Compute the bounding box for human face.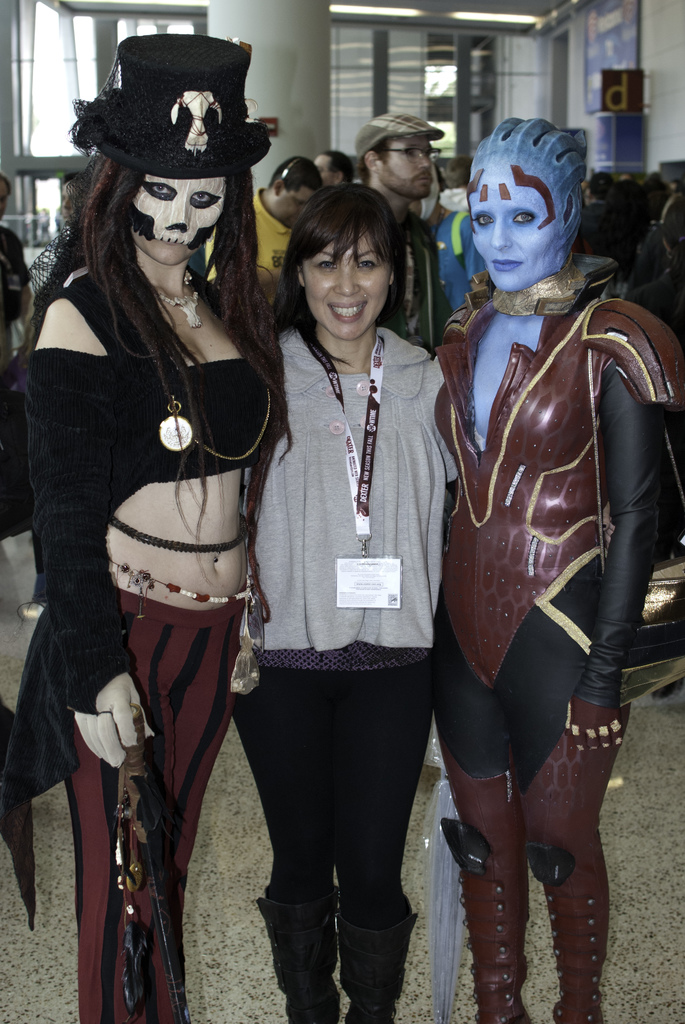
region(311, 154, 337, 192).
